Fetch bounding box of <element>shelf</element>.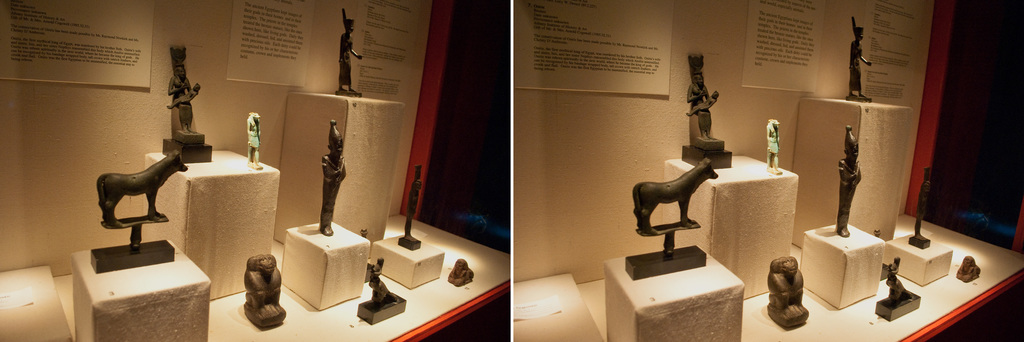
Bbox: [511,208,1023,341].
